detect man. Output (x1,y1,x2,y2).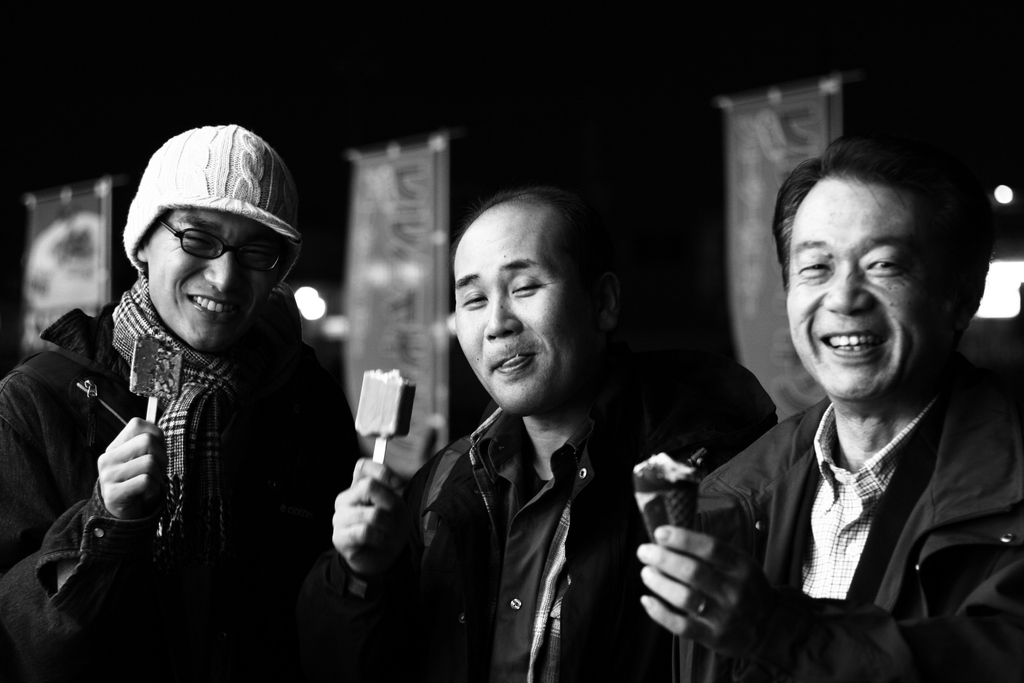
(633,125,1023,682).
